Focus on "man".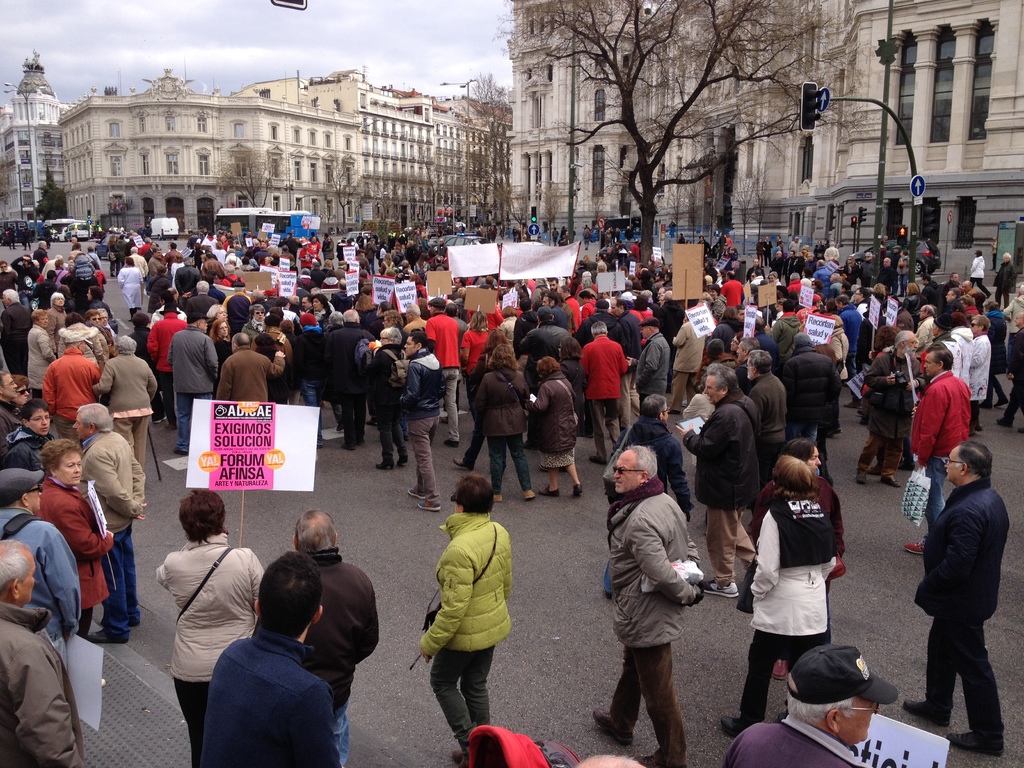
Focused at 902,440,1002,760.
